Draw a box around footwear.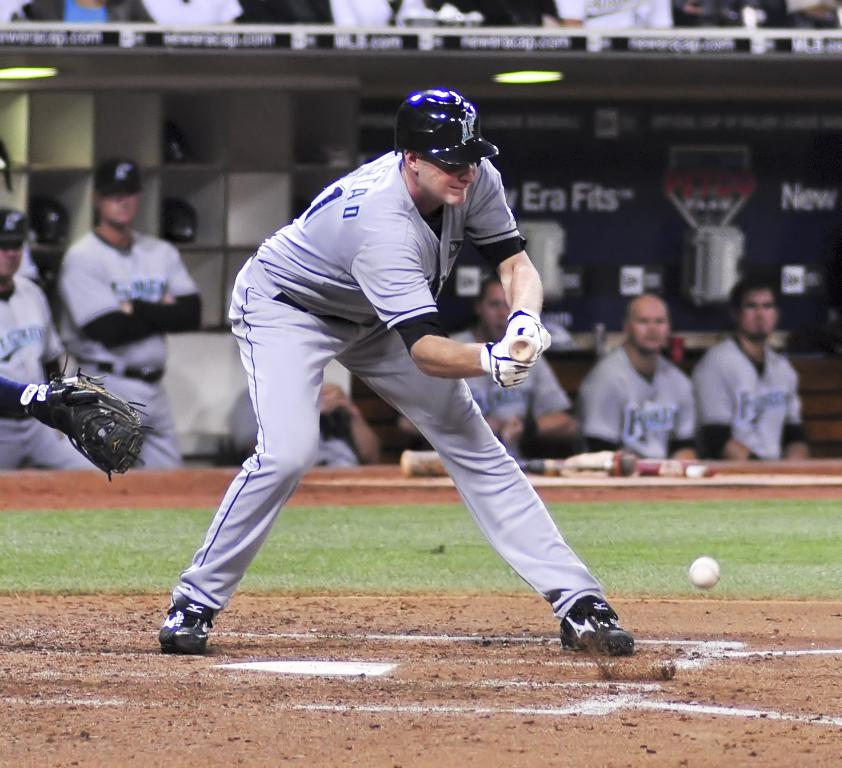
{"x1": 558, "y1": 599, "x2": 642, "y2": 656}.
